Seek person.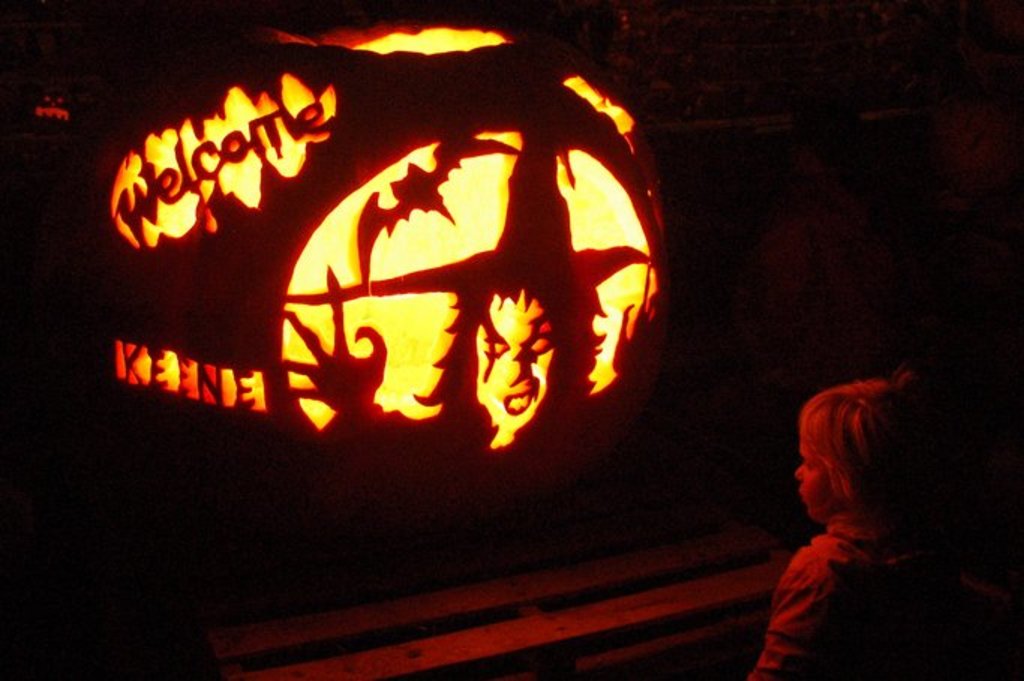
rect(753, 375, 981, 679).
